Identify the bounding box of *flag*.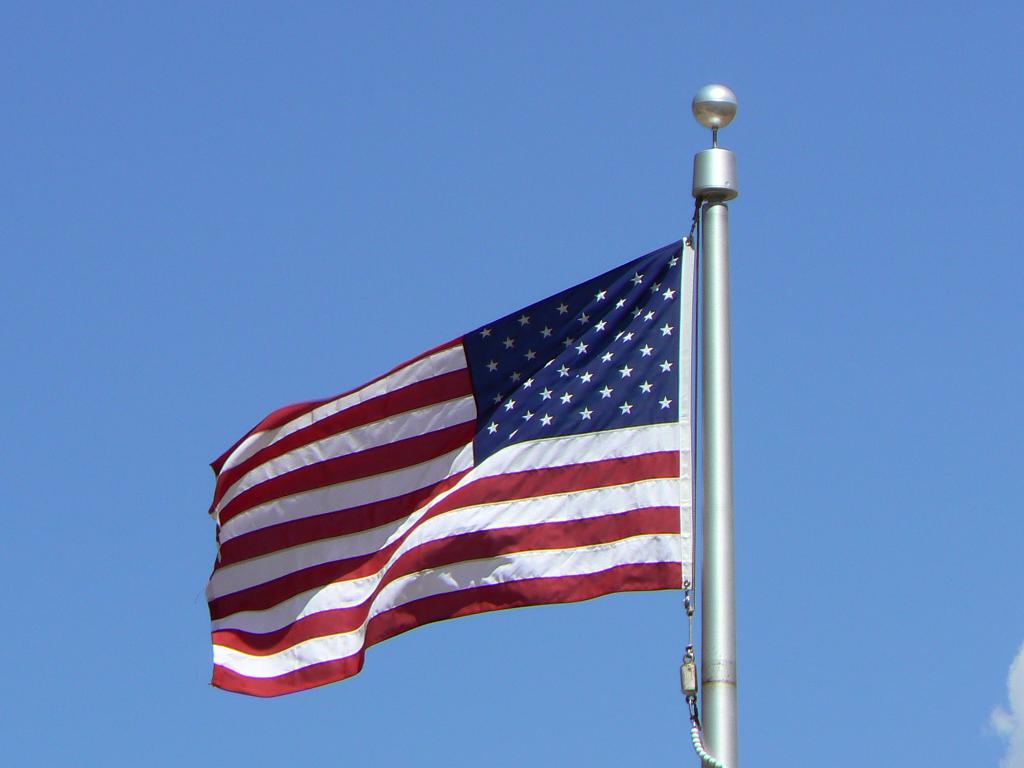
x1=204 y1=241 x2=690 y2=705.
